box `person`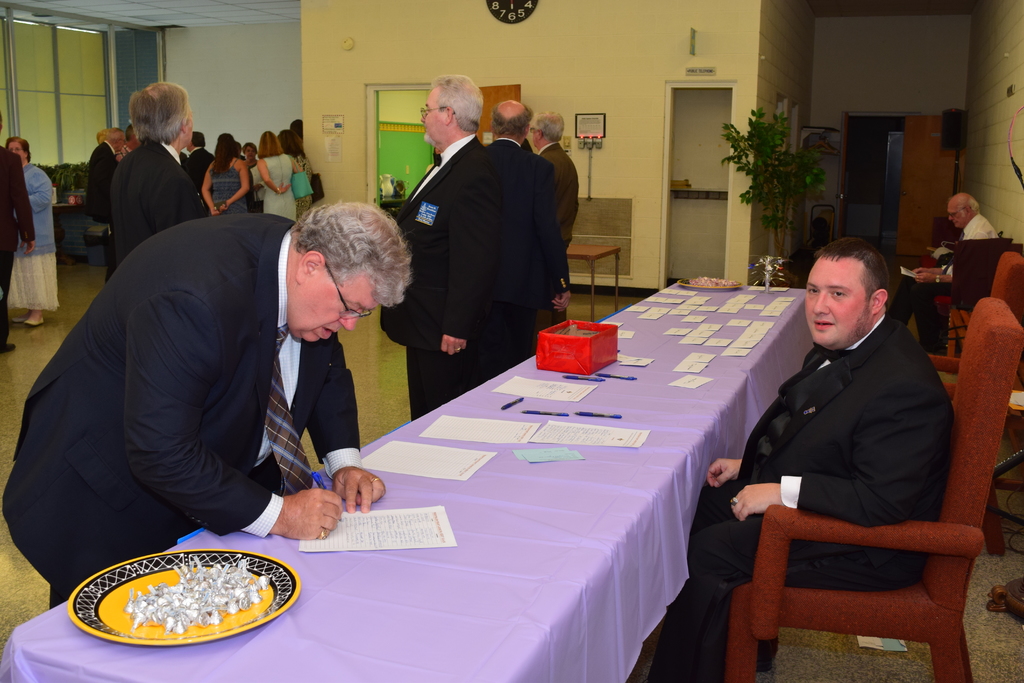
[x1=173, y1=128, x2=220, y2=196]
